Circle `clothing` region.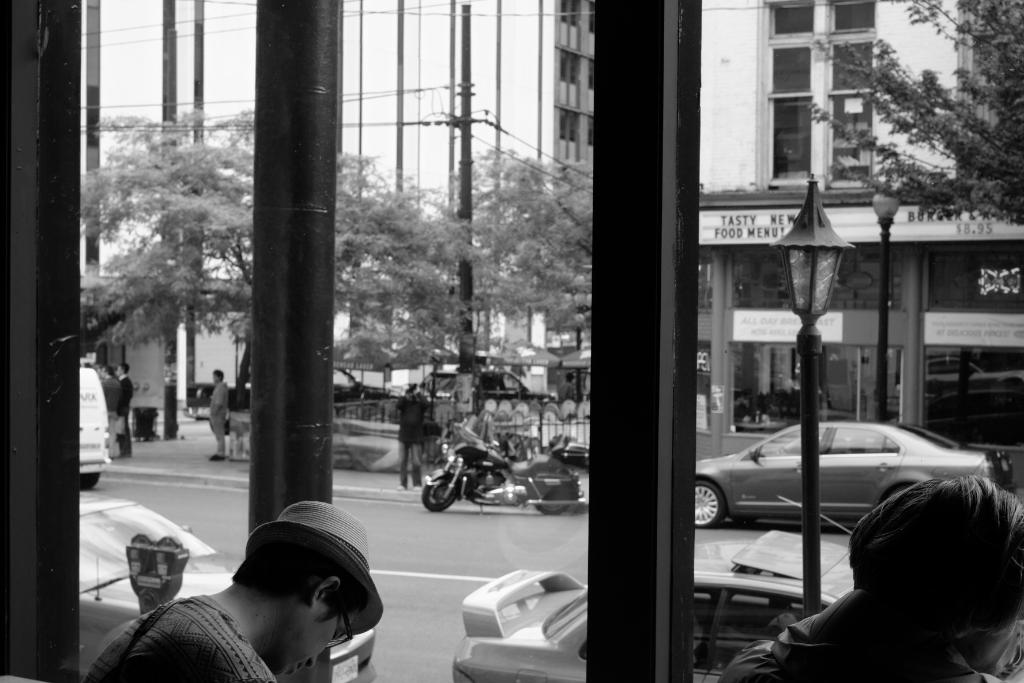
Region: l=102, t=375, r=120, b=456.
